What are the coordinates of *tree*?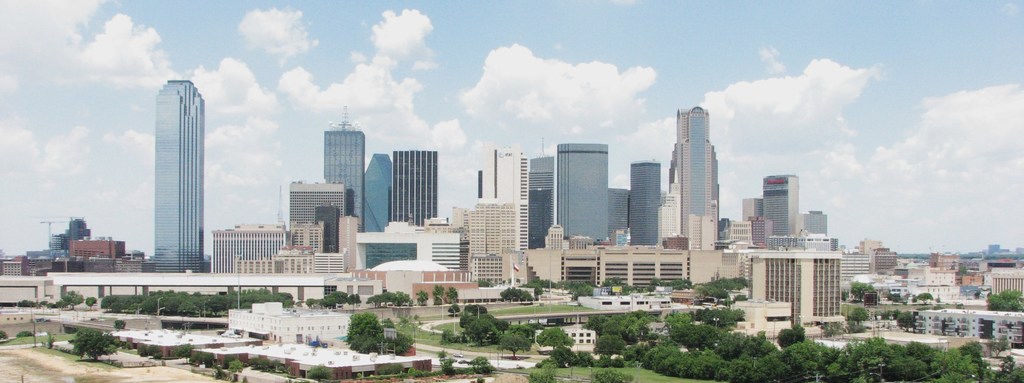
(168,342,195,363).
